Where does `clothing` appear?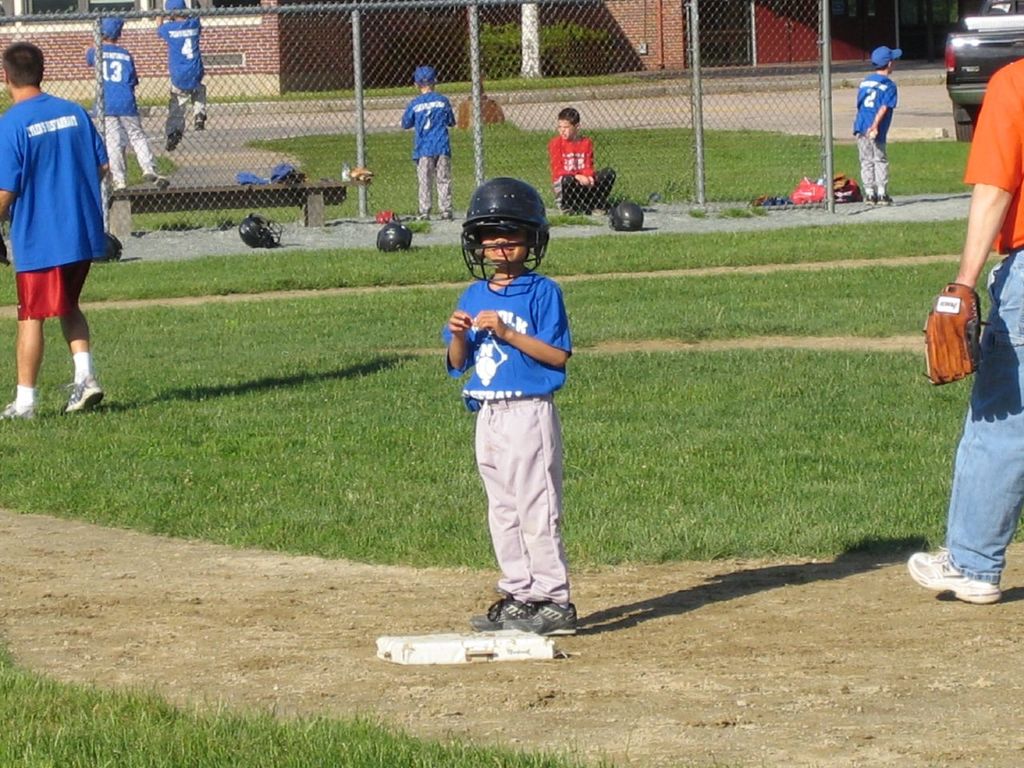
Appears at 80:42:158:190.
